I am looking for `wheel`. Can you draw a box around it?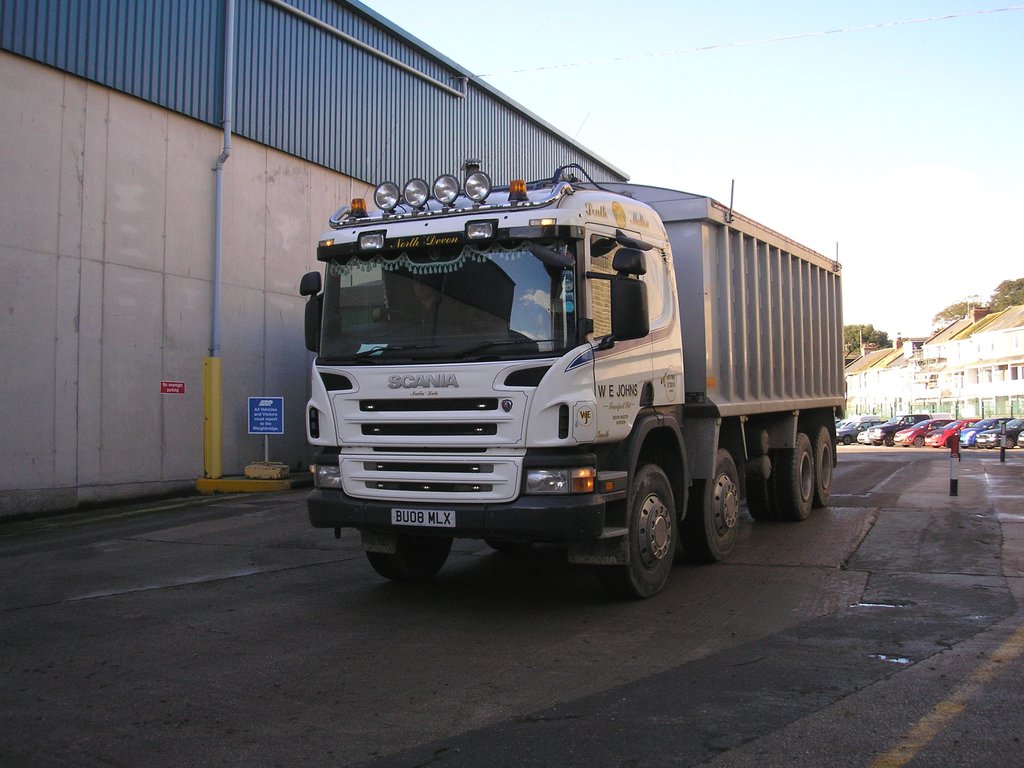
Sure, the bounding box is bbox=[883, 434, 895, 444].
